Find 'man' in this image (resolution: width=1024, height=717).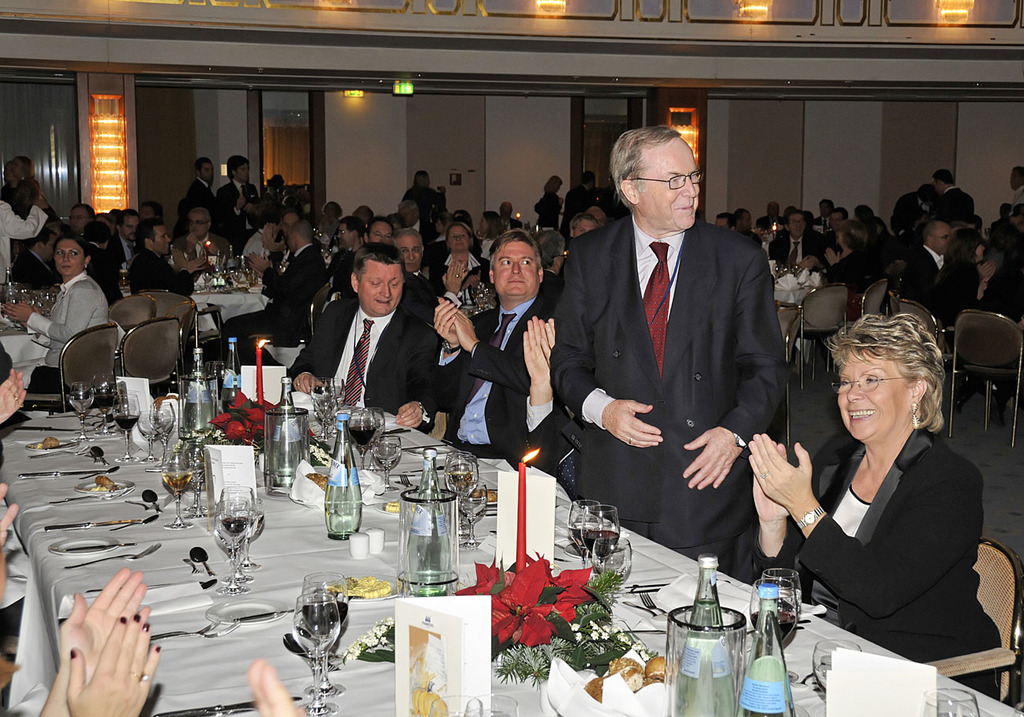
(1009, 161, 1023, 208).
